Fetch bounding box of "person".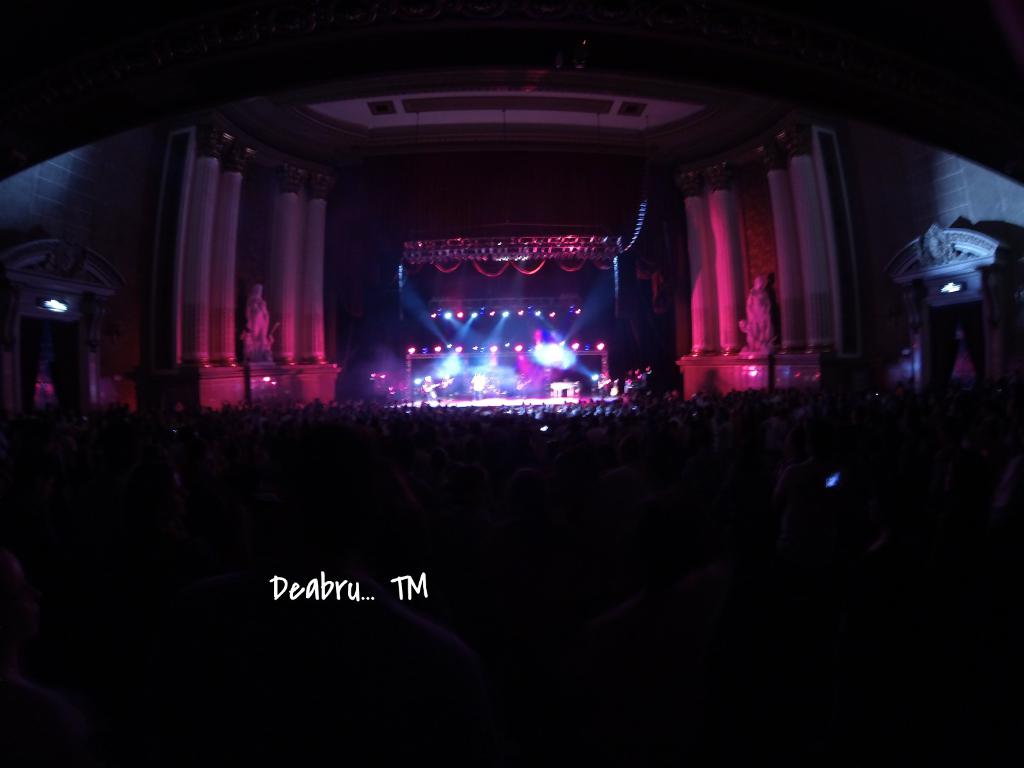
Bbox: (left=443, top=372, right=454, bottom=396).
